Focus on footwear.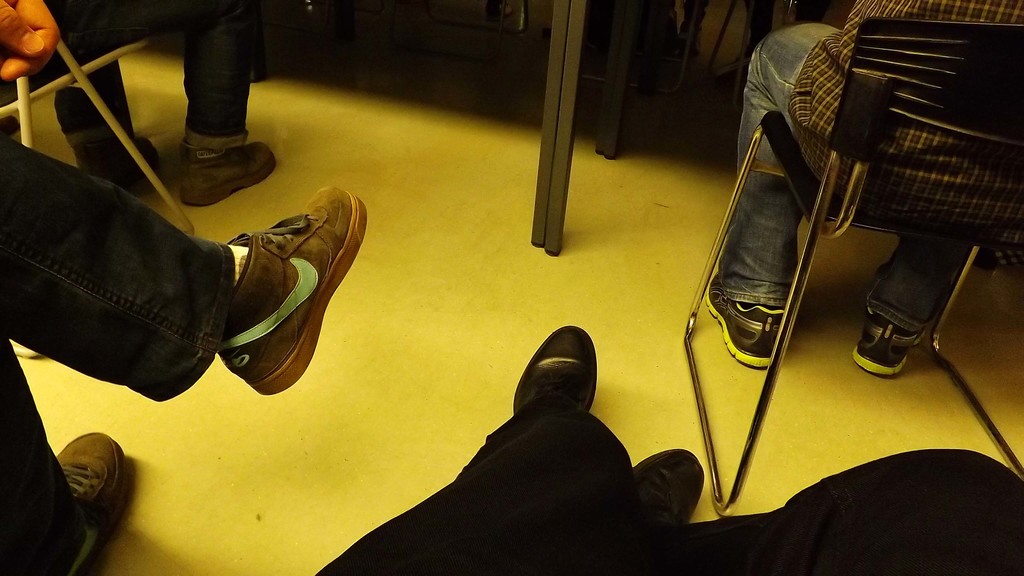
Focused at detection(72, 124, 156, 187).
